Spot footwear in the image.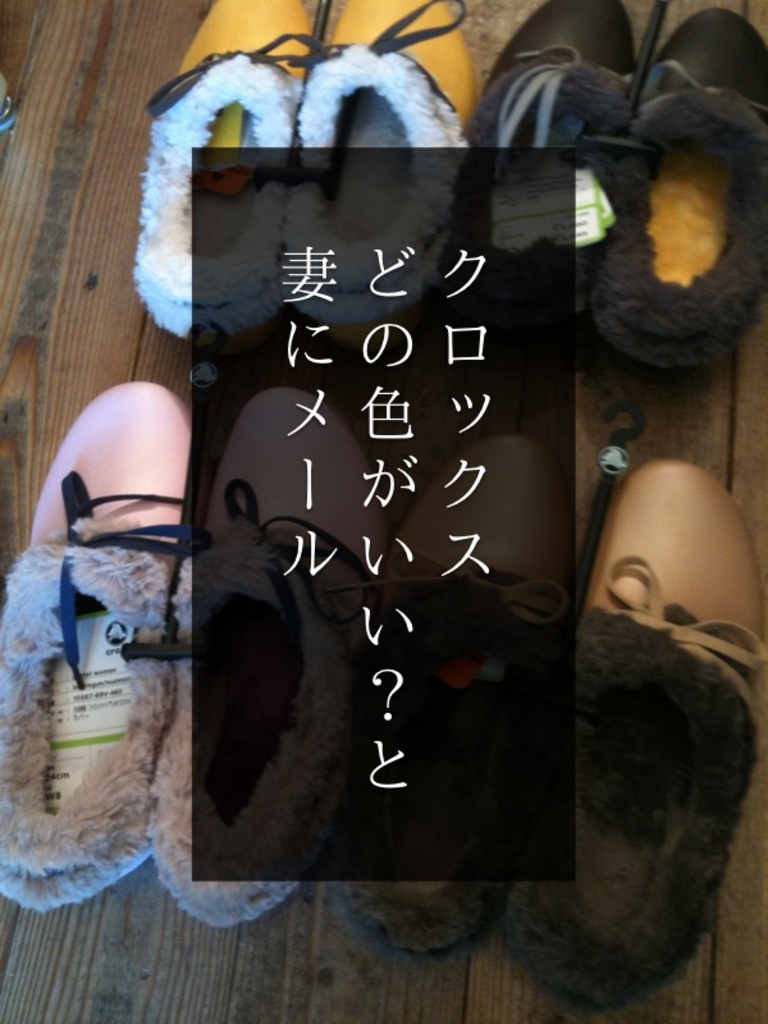
footwear found at (320, 433, 585, 969).
